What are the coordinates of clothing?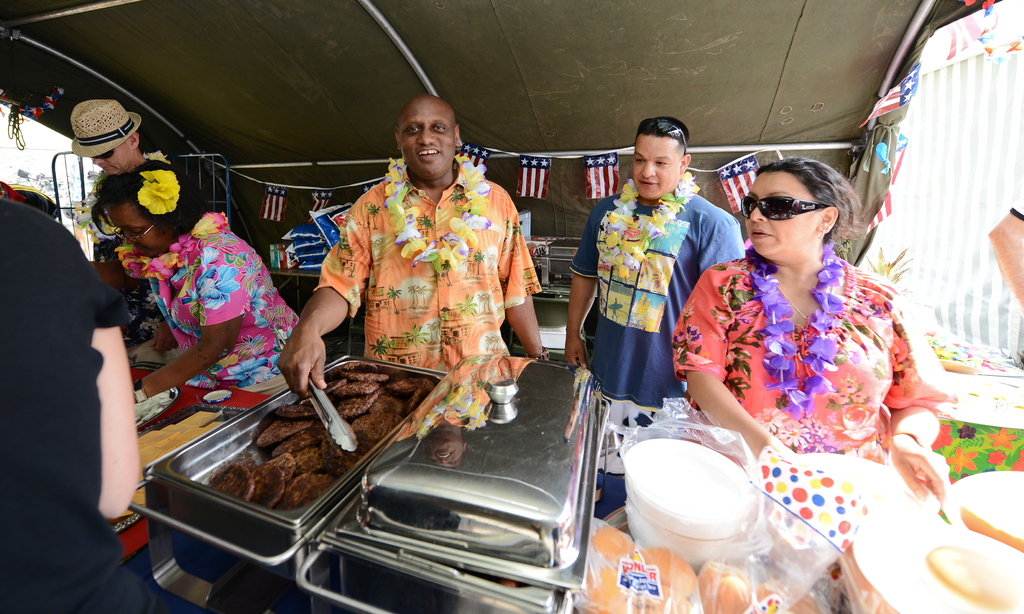
<bbox>312, 168, 547, 421</bbox>.
